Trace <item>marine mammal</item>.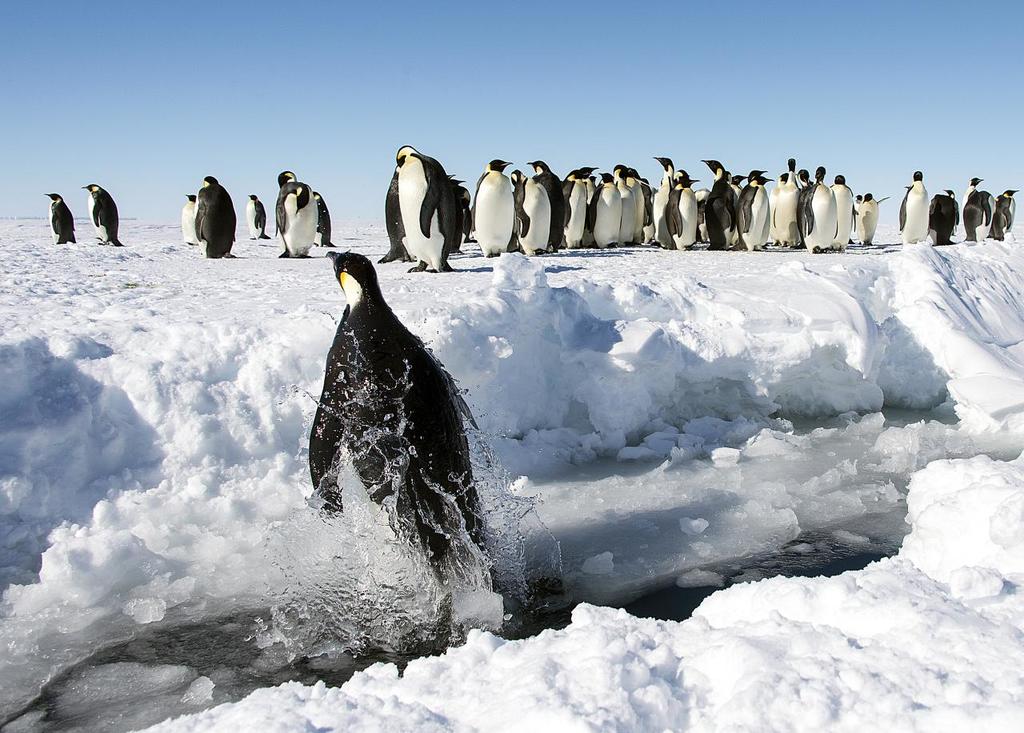
Traced to select_region(993, 184, 1021, 234).
